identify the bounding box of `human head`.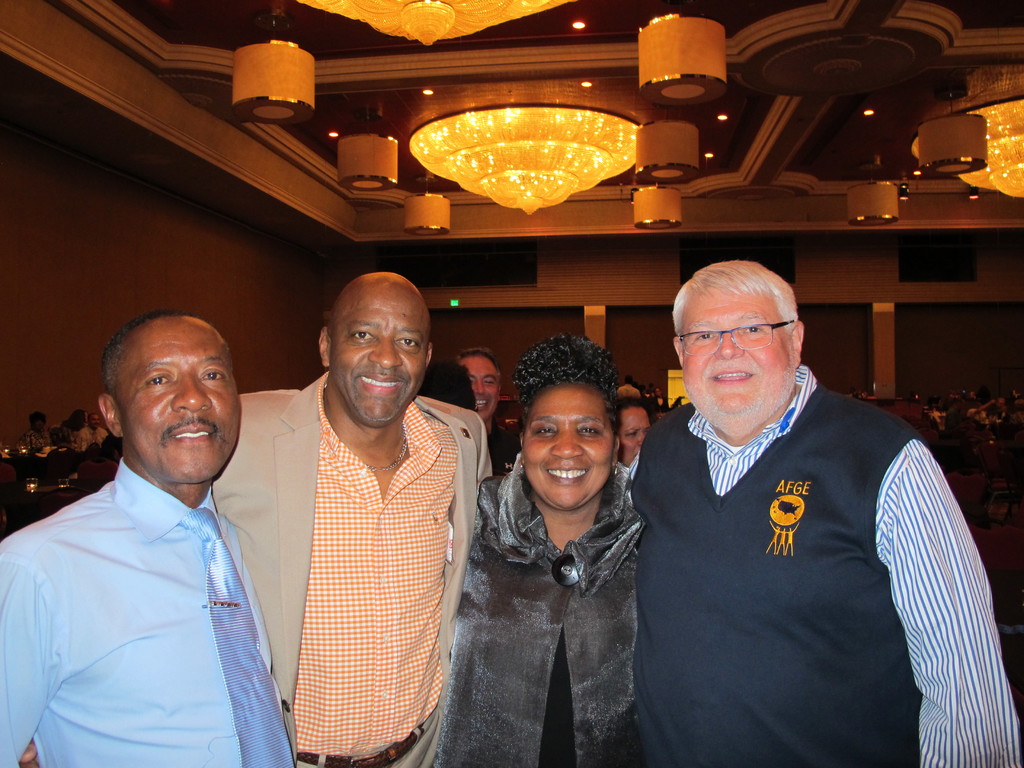
Rect(415, 356, 474, 413).
